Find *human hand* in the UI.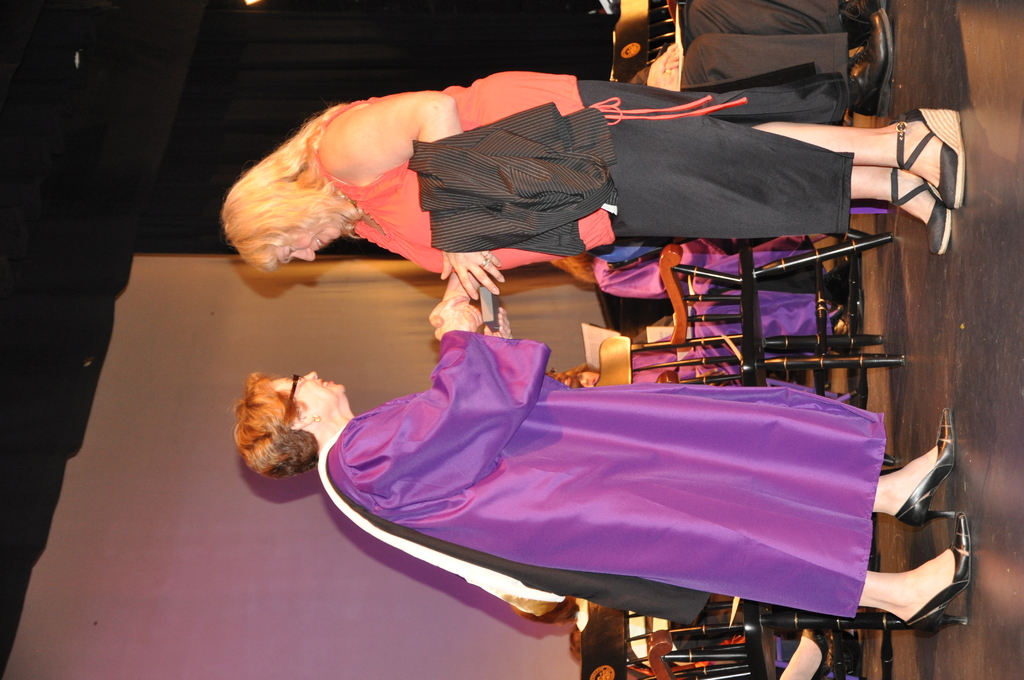
UI element at <box>664,43,685,68</box>.
